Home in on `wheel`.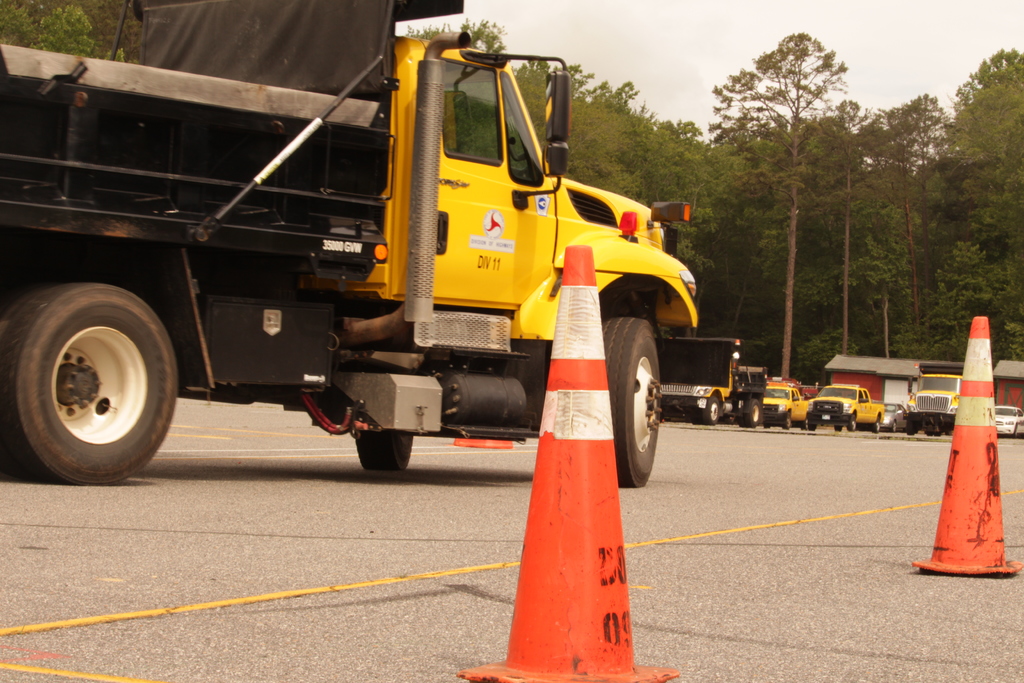
Homed in at bbox=(745, 399, 758, 426).
